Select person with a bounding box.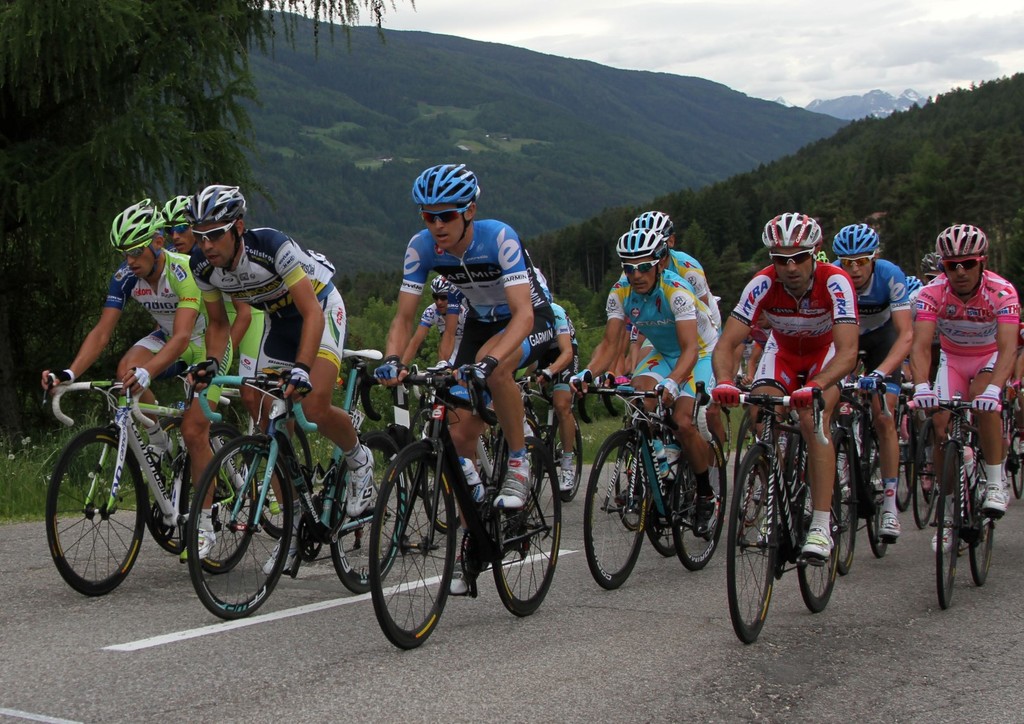
x1=826, y1=222, x2=913, y2=541.
